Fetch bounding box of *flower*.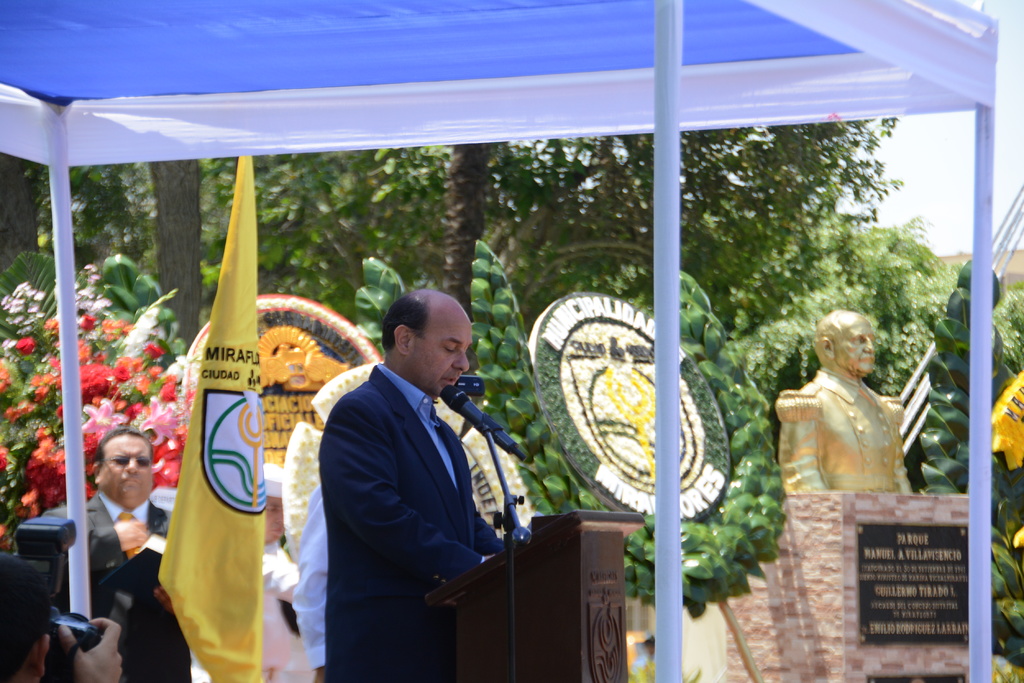
Bbox: bbox=(83, 395, 137, 444).
